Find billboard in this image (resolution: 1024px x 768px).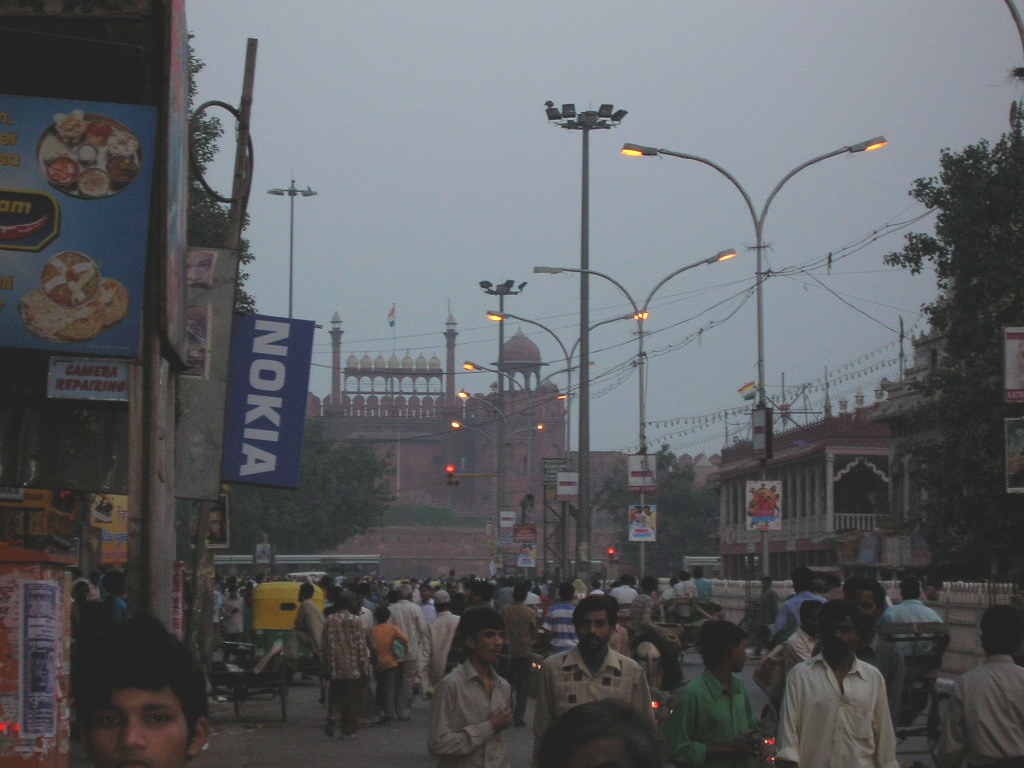
{"left": 1001, "top": 323, "right": 1023, "bottom": 409}.
